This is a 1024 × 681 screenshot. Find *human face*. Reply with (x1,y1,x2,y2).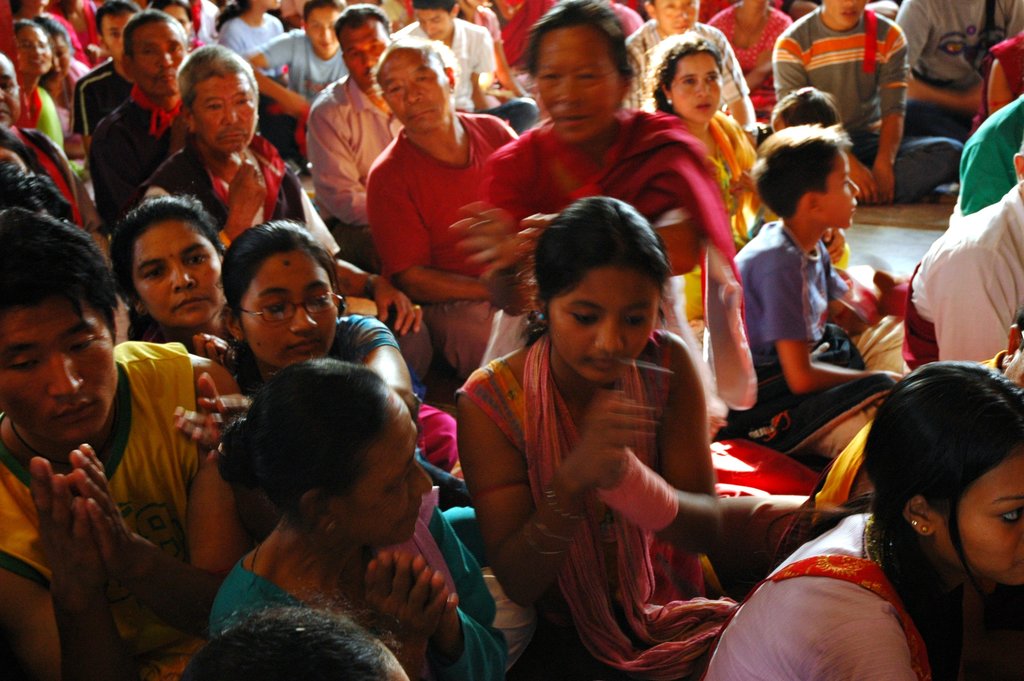
(670,49,724,125).
